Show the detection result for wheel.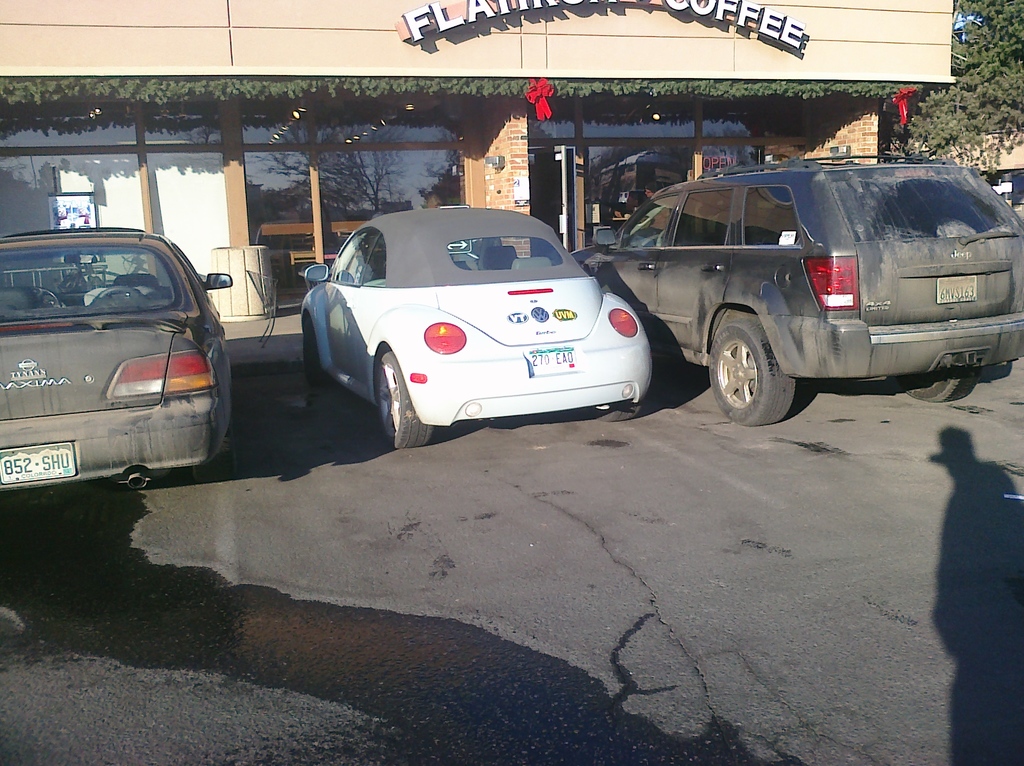
{"x1": 717, "y1": 309, "x2": 808, "y2": 419}.
